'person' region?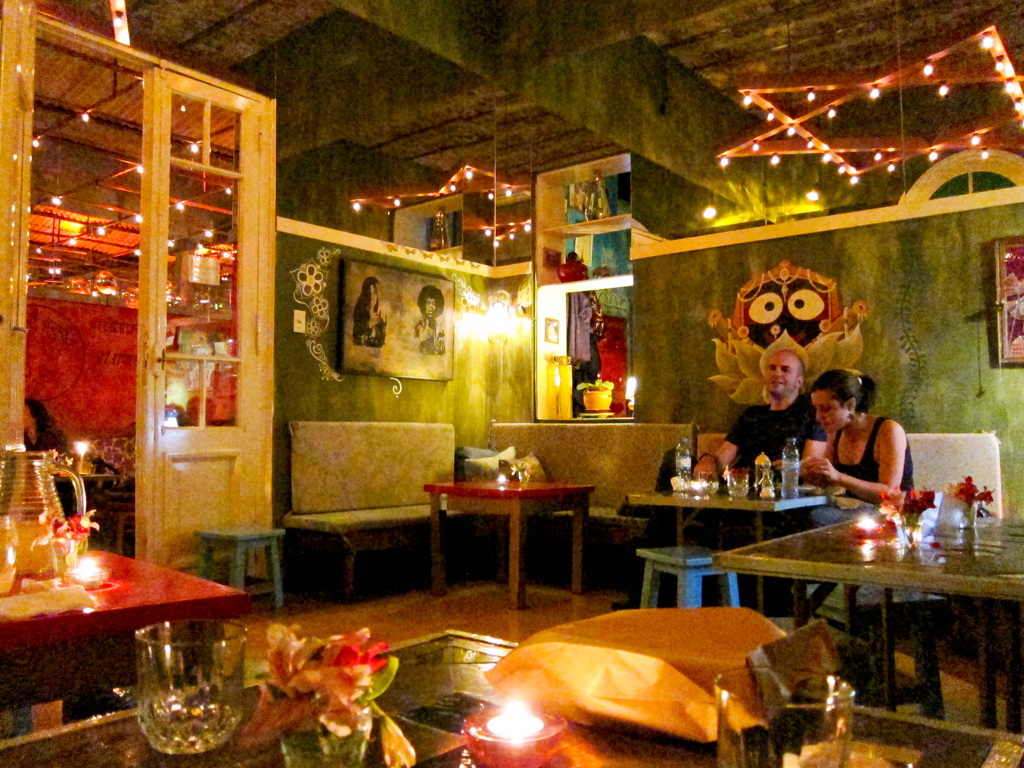
x1=410, y1=282, x2=447, y2=359
